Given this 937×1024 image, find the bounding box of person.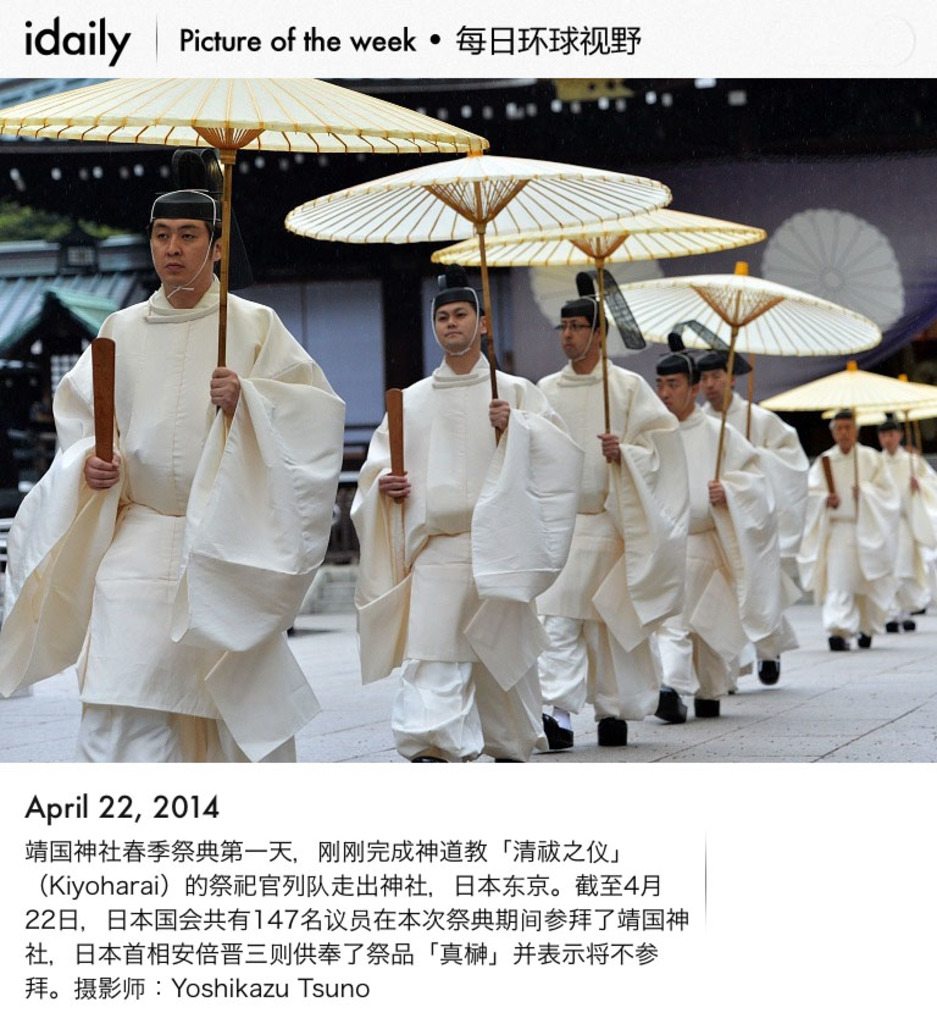
detection(702, 354, 804, 694).
